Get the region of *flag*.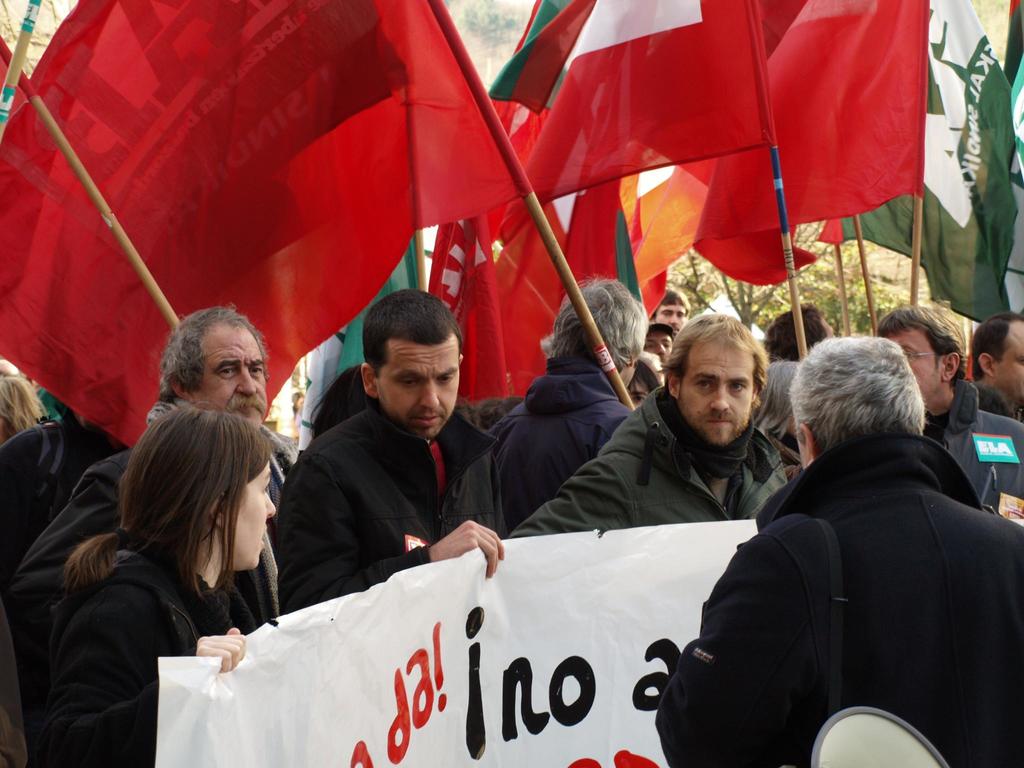
left=430, top=193, right=517, bottom=405.
